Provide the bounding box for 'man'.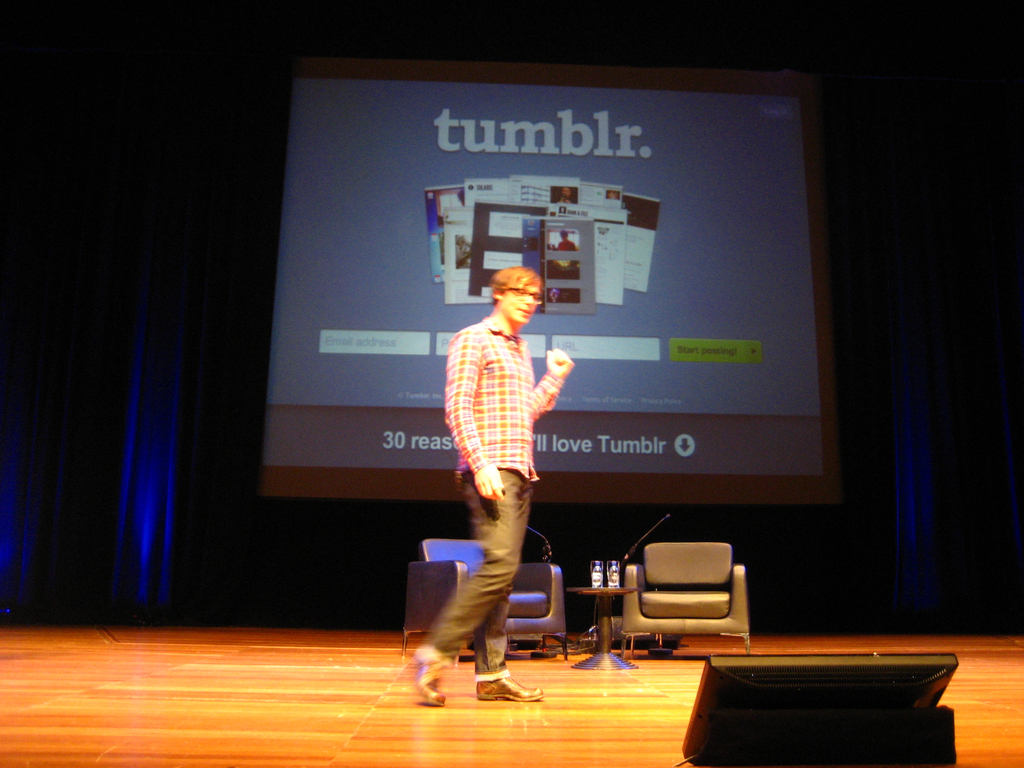
region(413, 266, 575, 707).
